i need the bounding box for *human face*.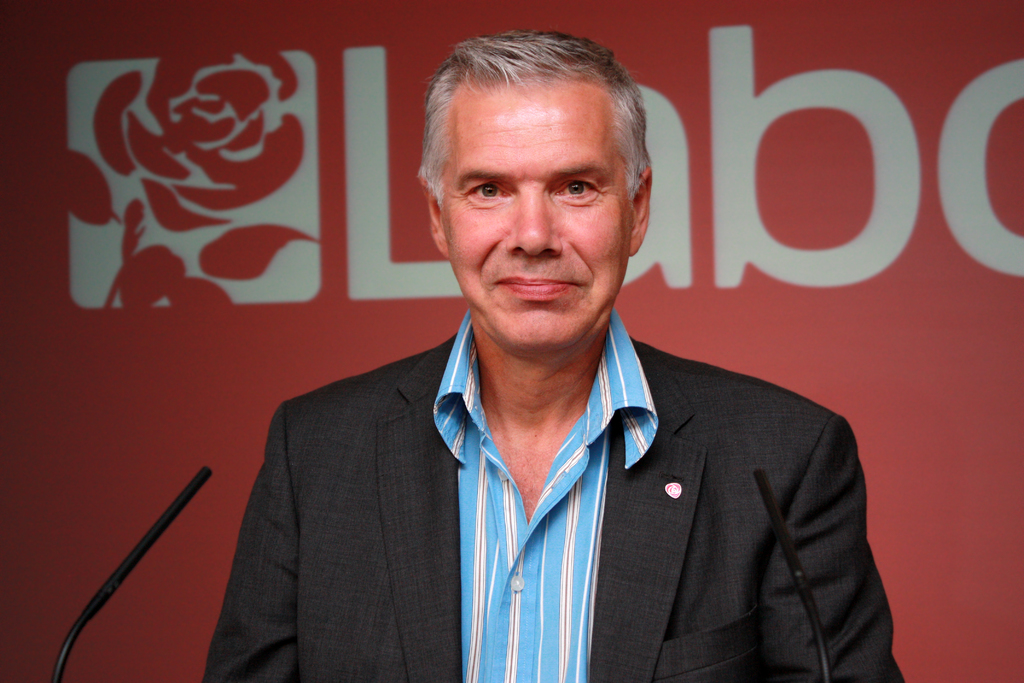
Here it is: crop(444, 65, 627, 342).
